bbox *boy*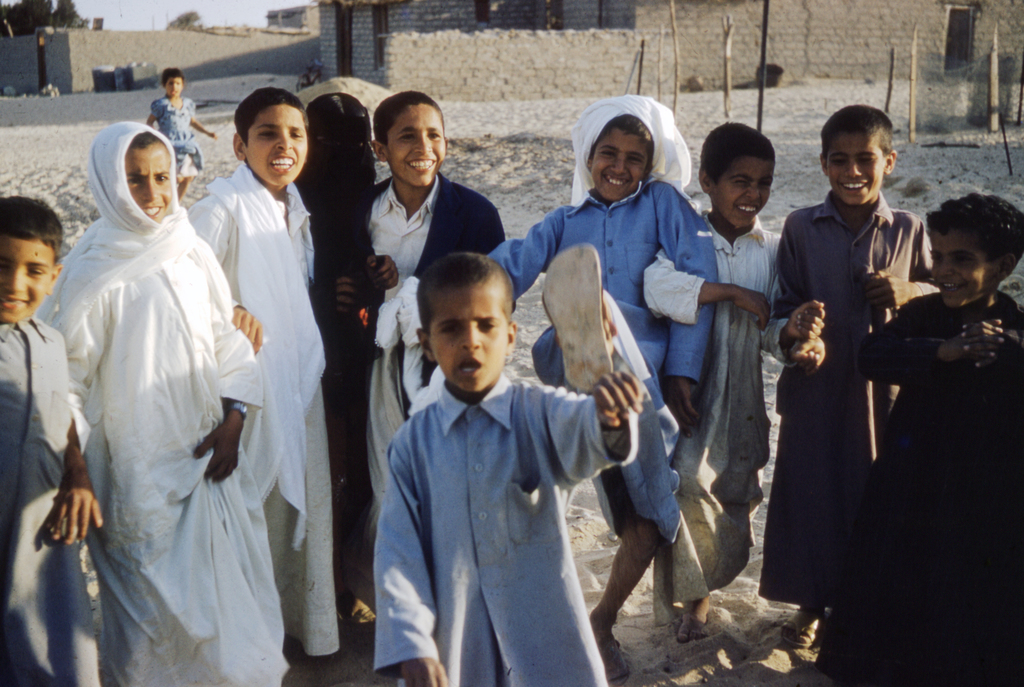
<box>640,118,828,642</box>
